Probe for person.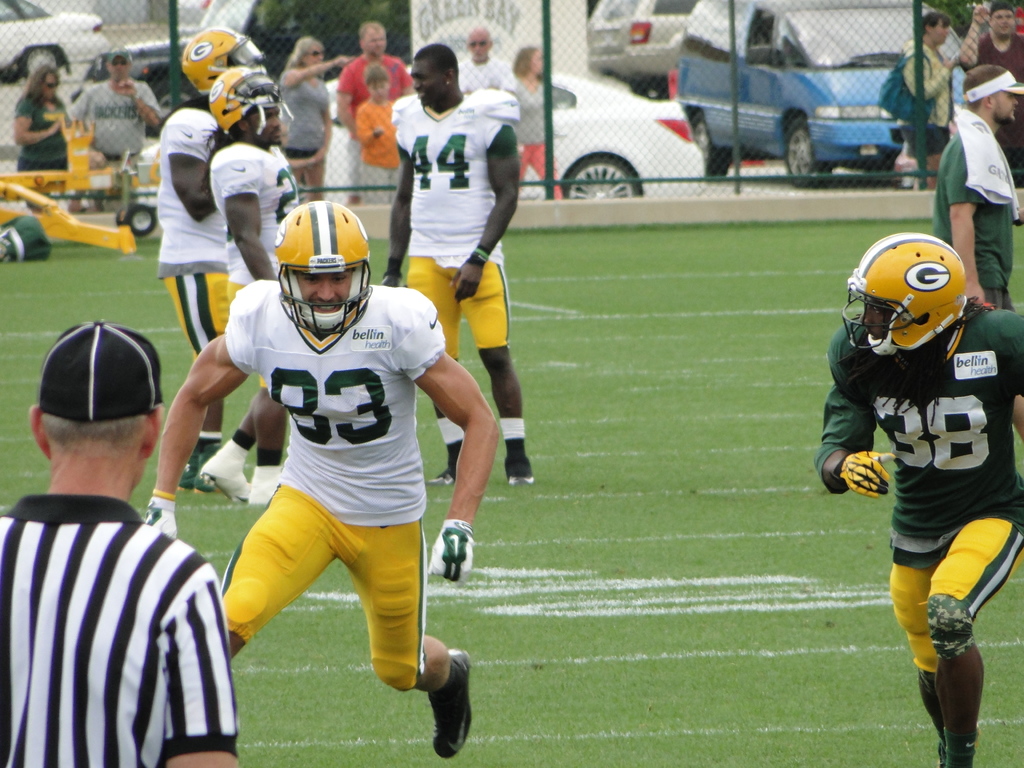
Probe result: (x1=145, y1=202, x2=499, y2=760).
